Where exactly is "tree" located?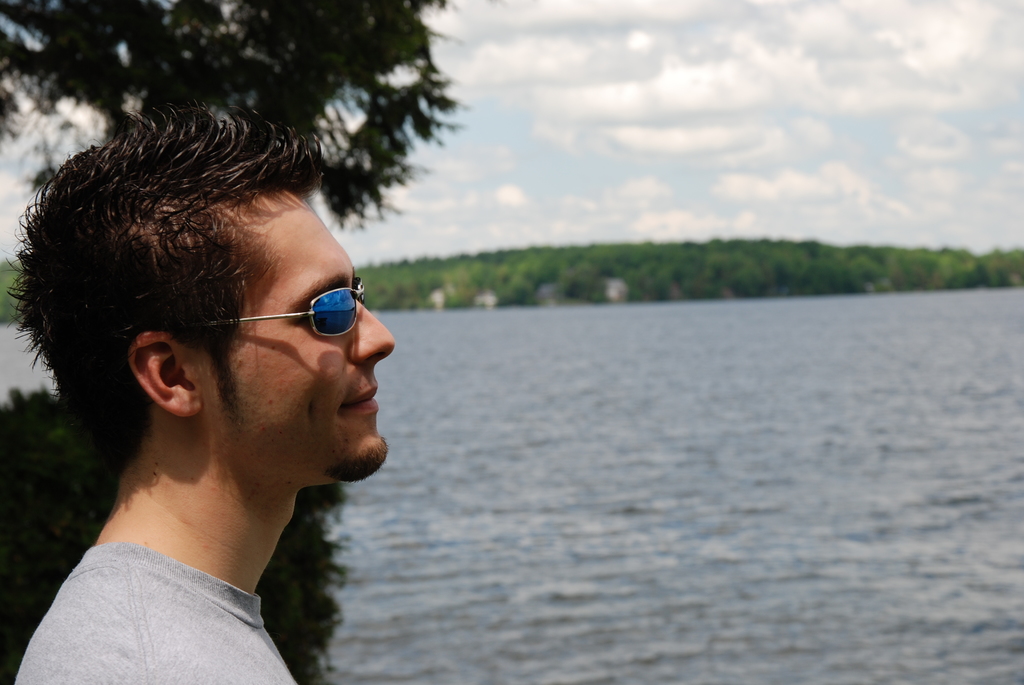
Its bounding box is box=[0, 0, 177, 142].
